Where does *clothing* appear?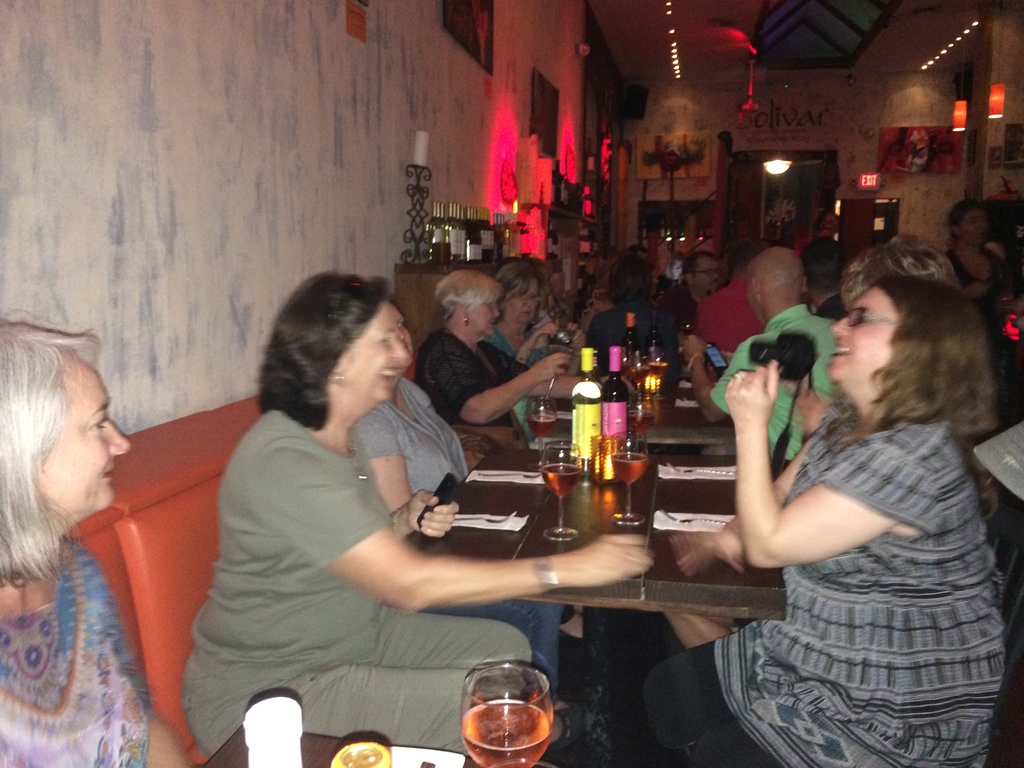
Appears at crop(693, 275, 771, 341).
